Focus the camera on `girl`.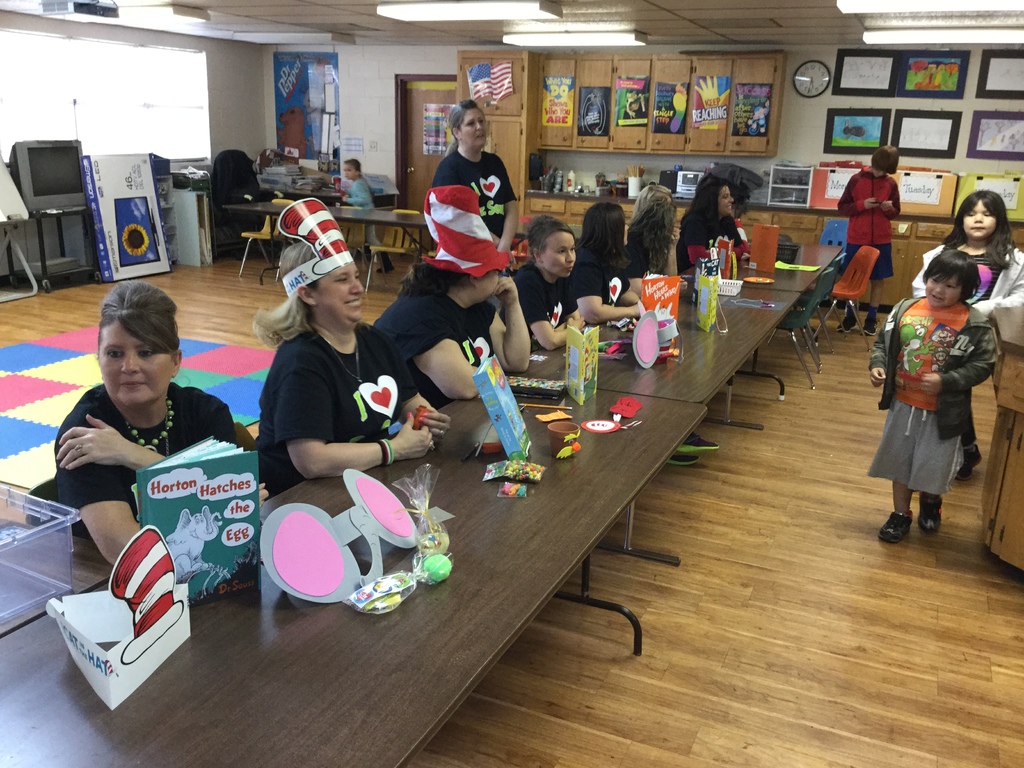
Focus region: l=911, t=186, r=1023, b=480.
